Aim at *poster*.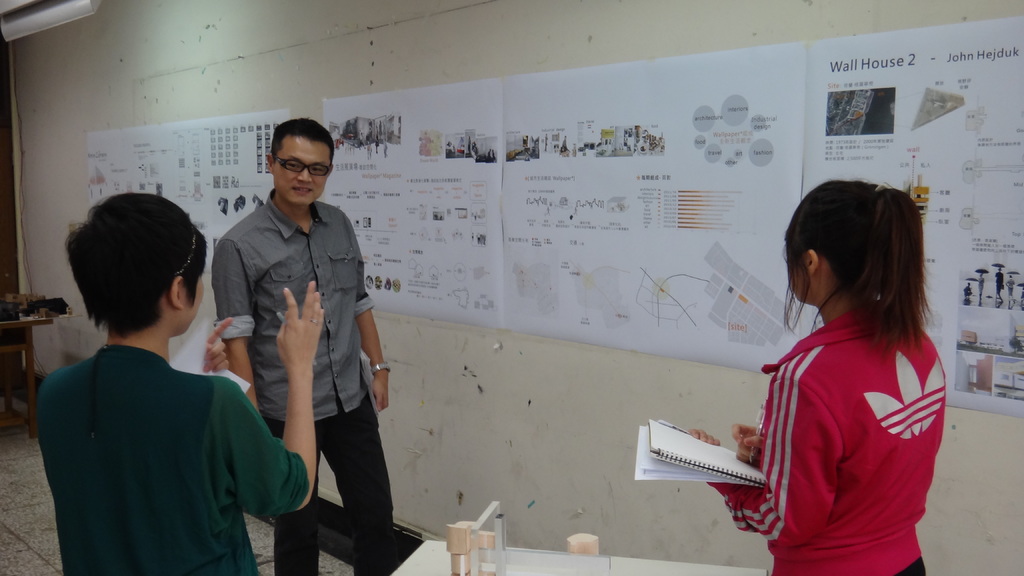
Aimed at <region>80, 108, 289, 274</region>.
